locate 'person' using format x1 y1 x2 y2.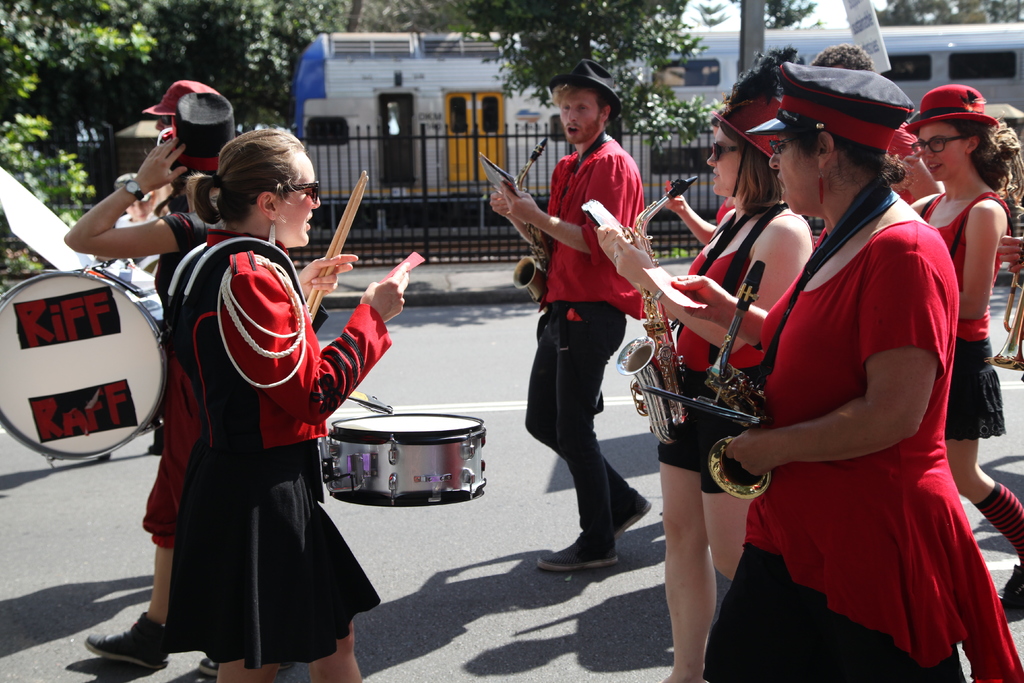
161 130 412 682.
